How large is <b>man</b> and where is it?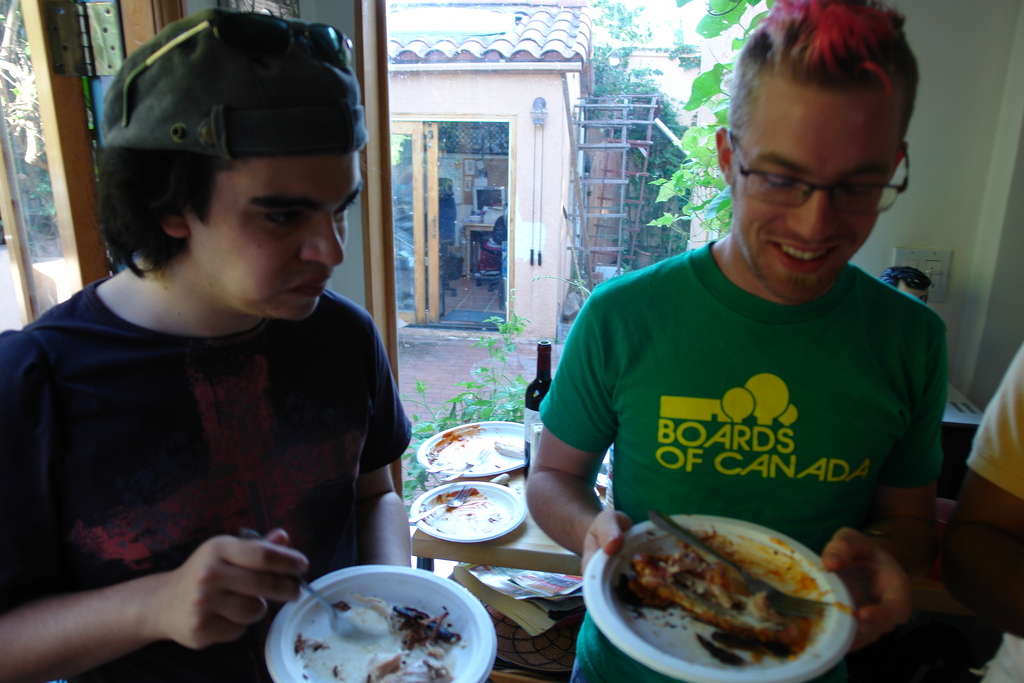
Bounding box: (518,0,945,682).
